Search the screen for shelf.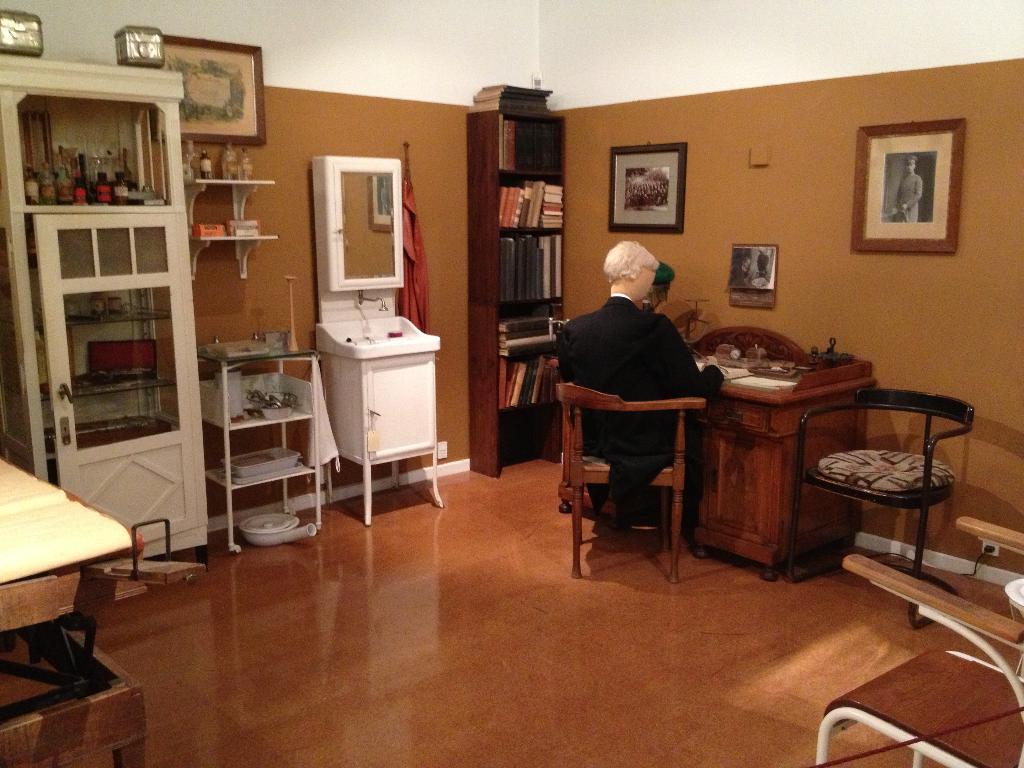
Found at 26 257 170 323.
